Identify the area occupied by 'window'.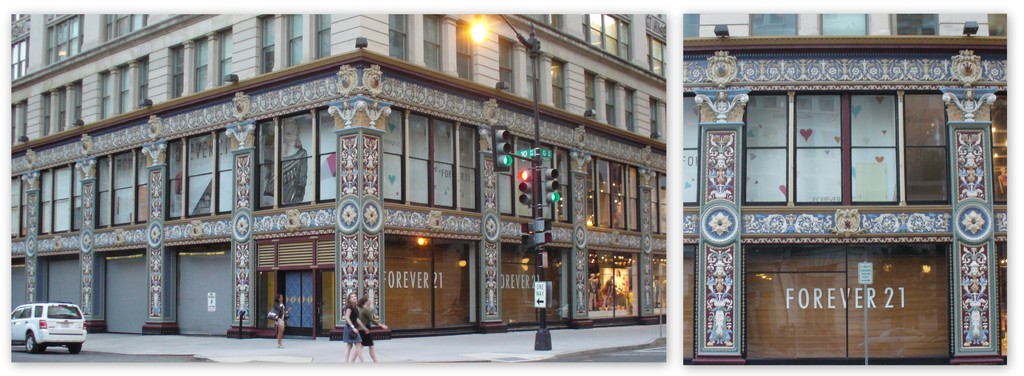
Area: pyautogui.locateOnScreen(591, 154, 638, 230).
